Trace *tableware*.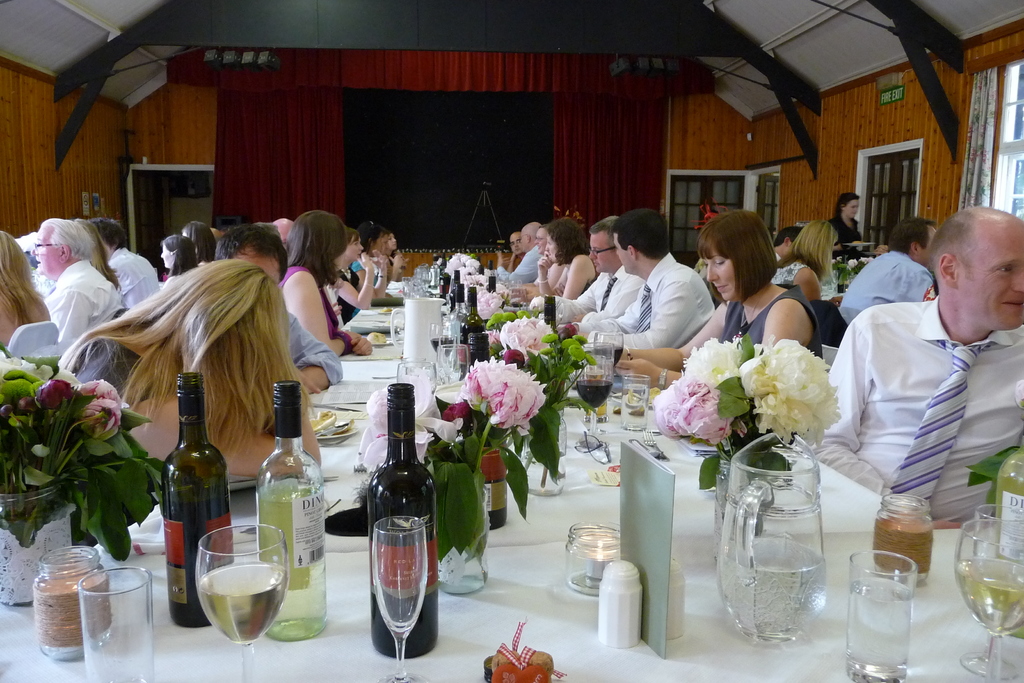
Traced to bbox=[947, 515, 1023, 682].
